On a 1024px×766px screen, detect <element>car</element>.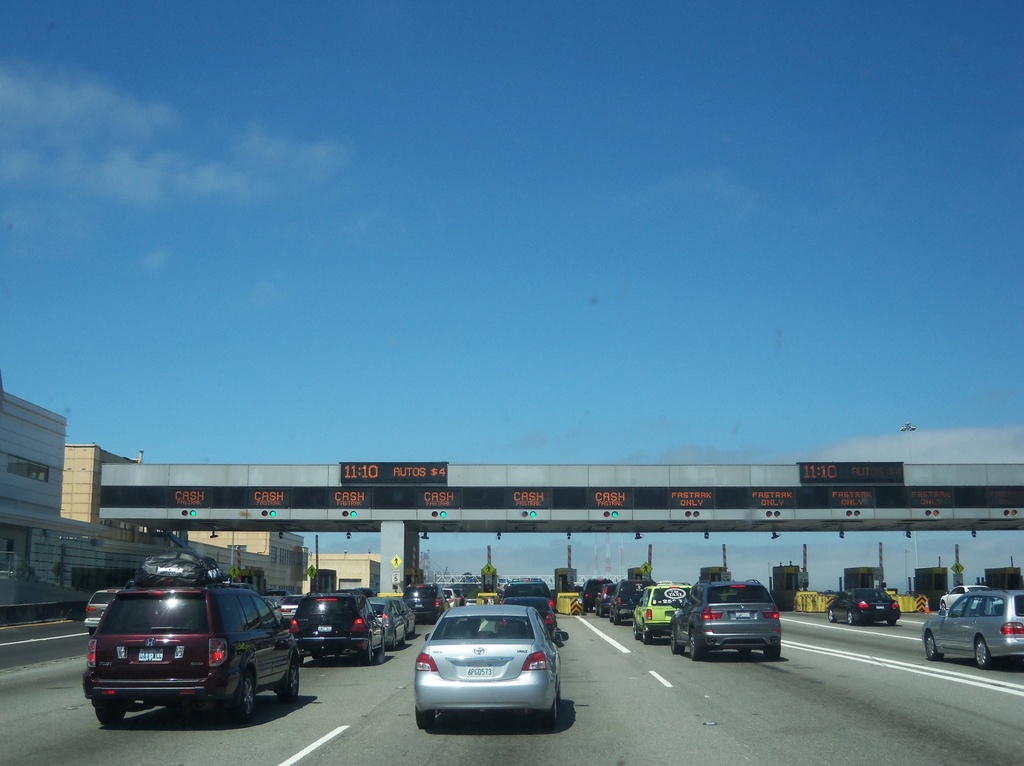
x1=373 y1=598 x2=417 y2=635.
